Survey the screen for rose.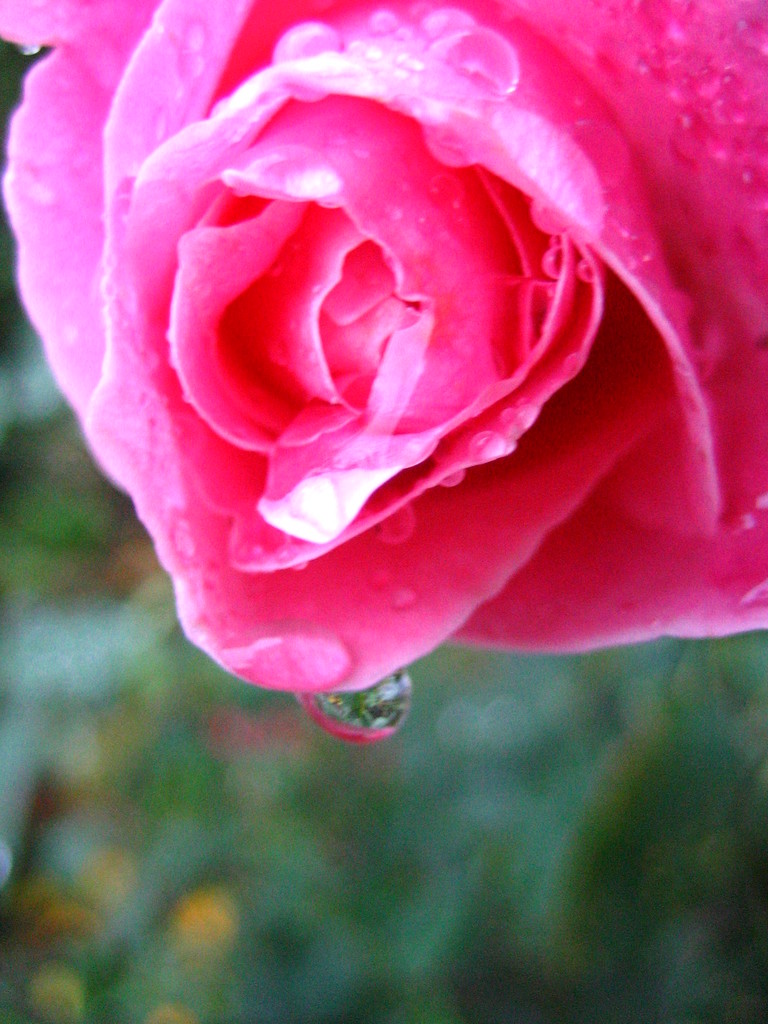
Survey found: {"x1": 0, "y1": 0, "x2": 767, "y2": 705}.
